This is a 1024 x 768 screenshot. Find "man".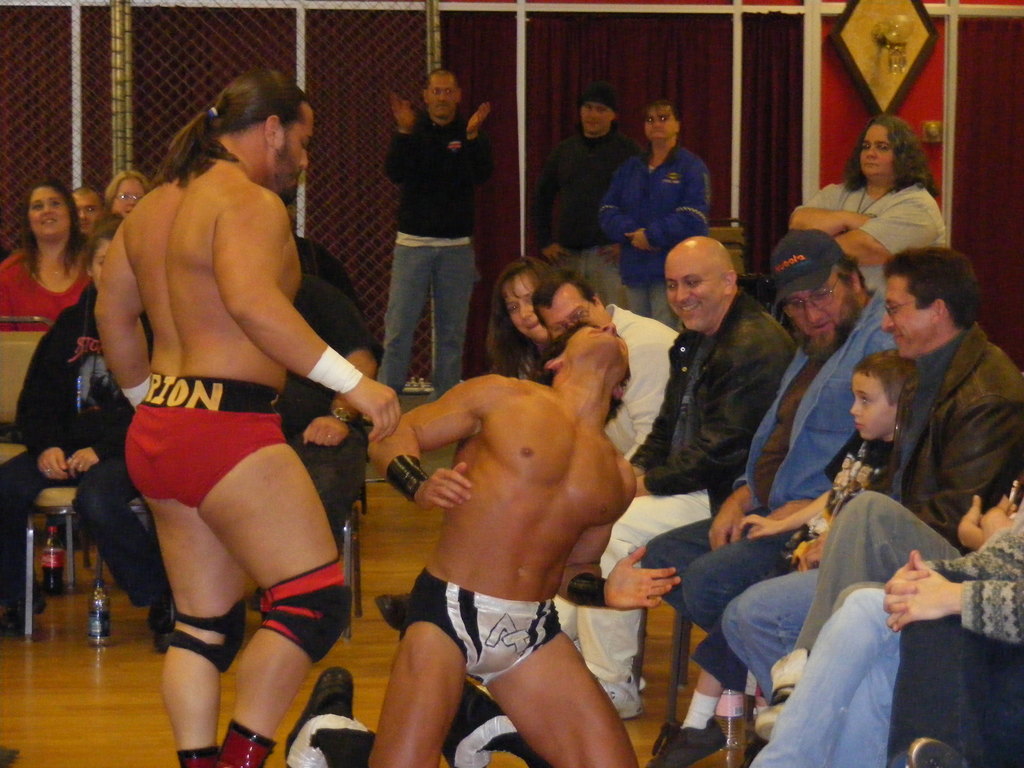
Bounding box: x1=370 y1=65 x2=494 y2=413.
